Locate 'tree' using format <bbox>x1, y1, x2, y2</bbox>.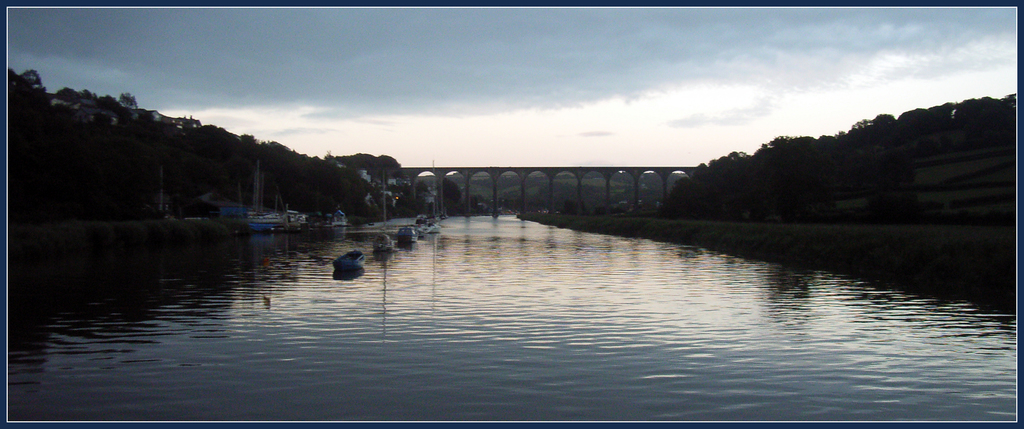
<bbox>81, 87, 101, 99</bbox>.
